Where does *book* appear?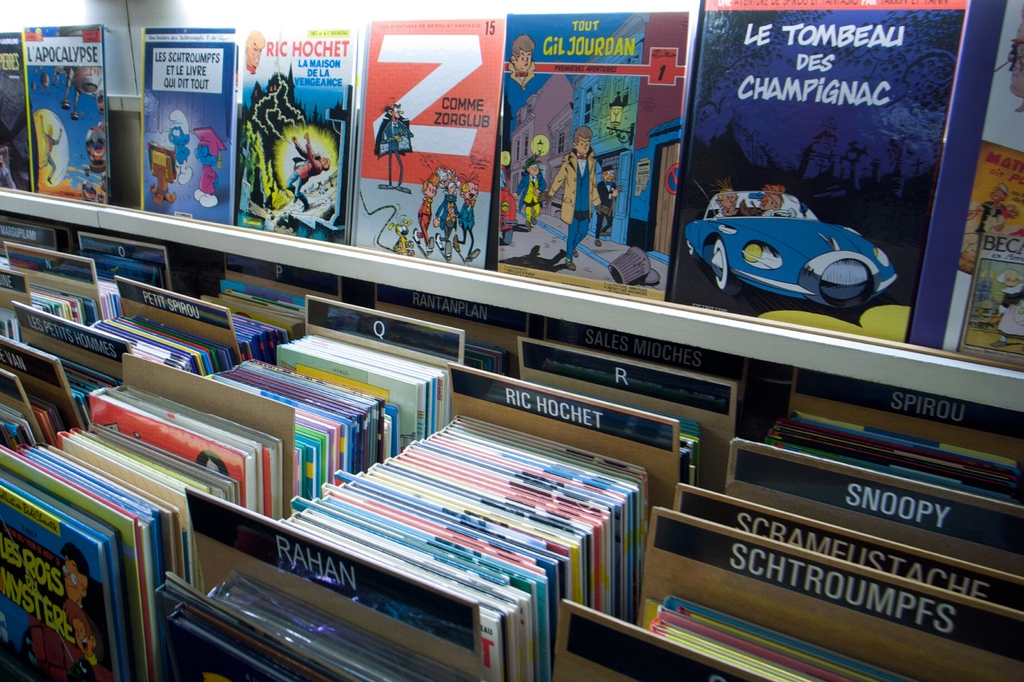
Appears at bbox=[486, 1, 698, 297].
